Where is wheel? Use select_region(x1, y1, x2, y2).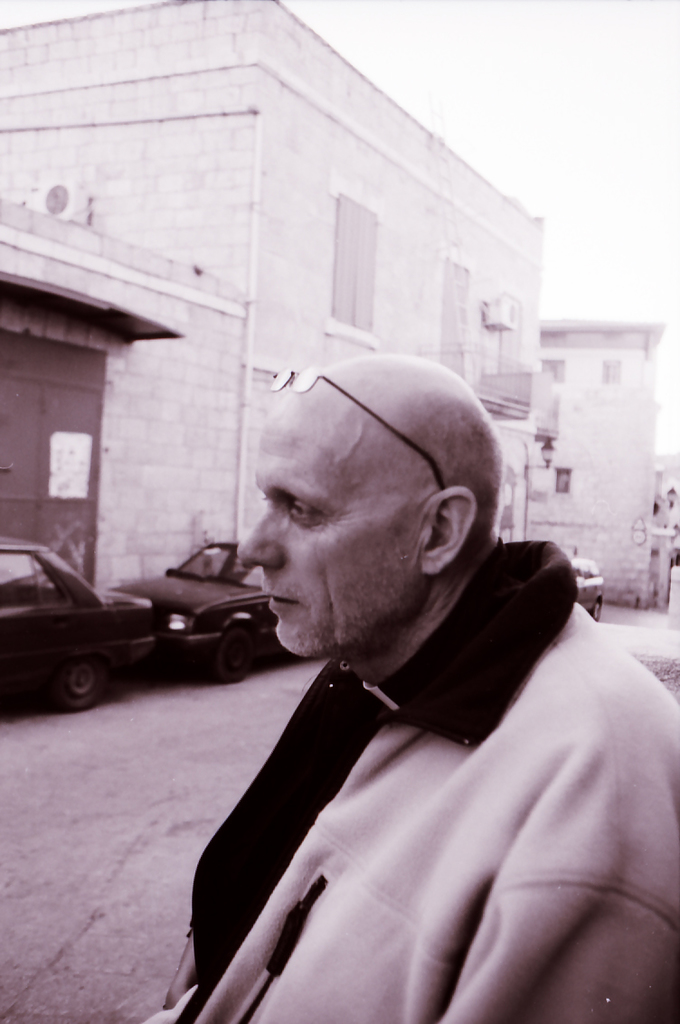
select_region(20, 658, 107, 723).
